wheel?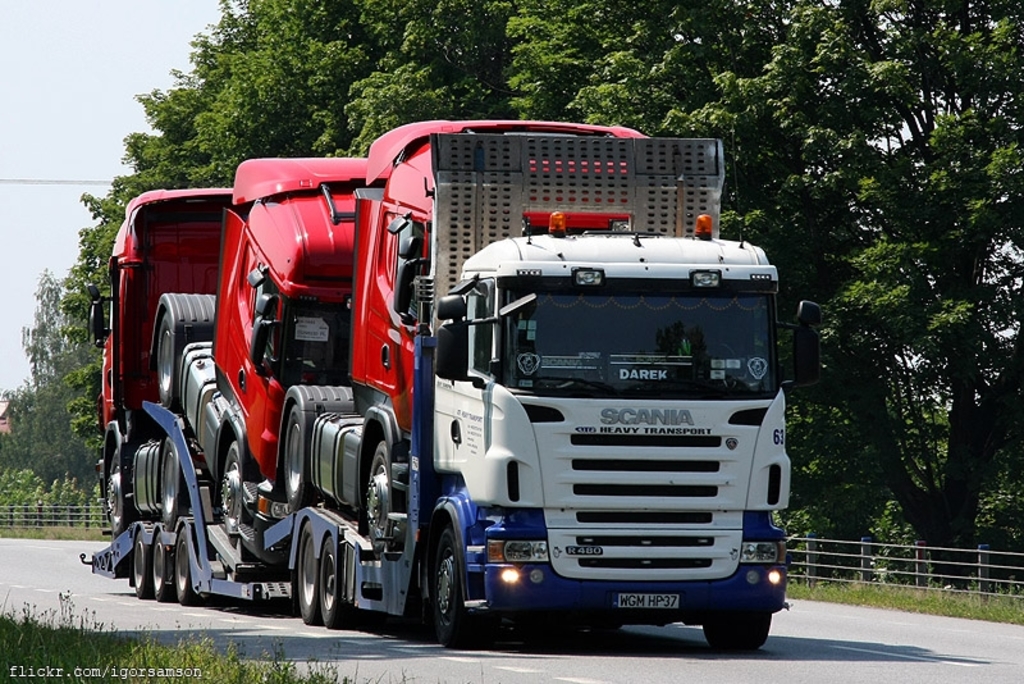
l=128, t=532, r=146, b=596
